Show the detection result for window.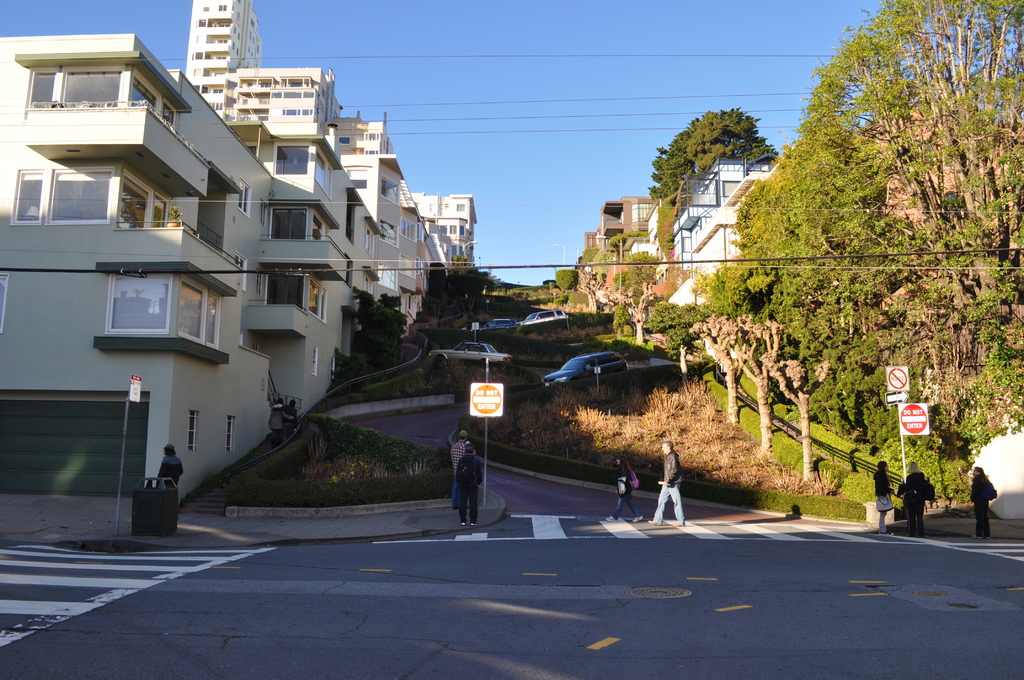
(269,209,314,239).
